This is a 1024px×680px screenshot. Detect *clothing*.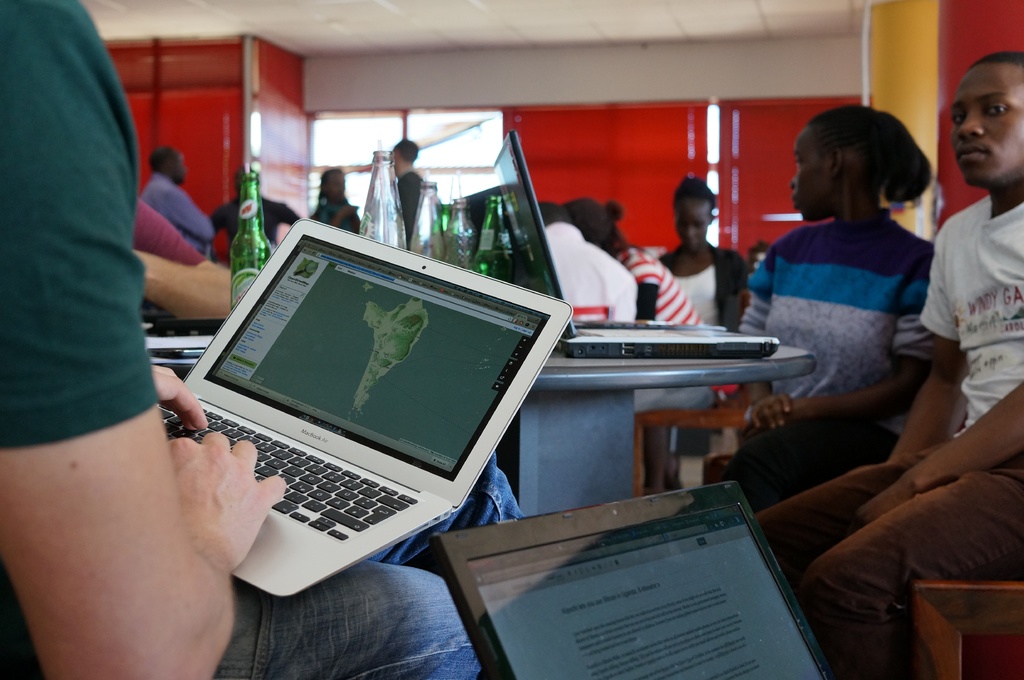
crop(0, 1, 534, 679).
